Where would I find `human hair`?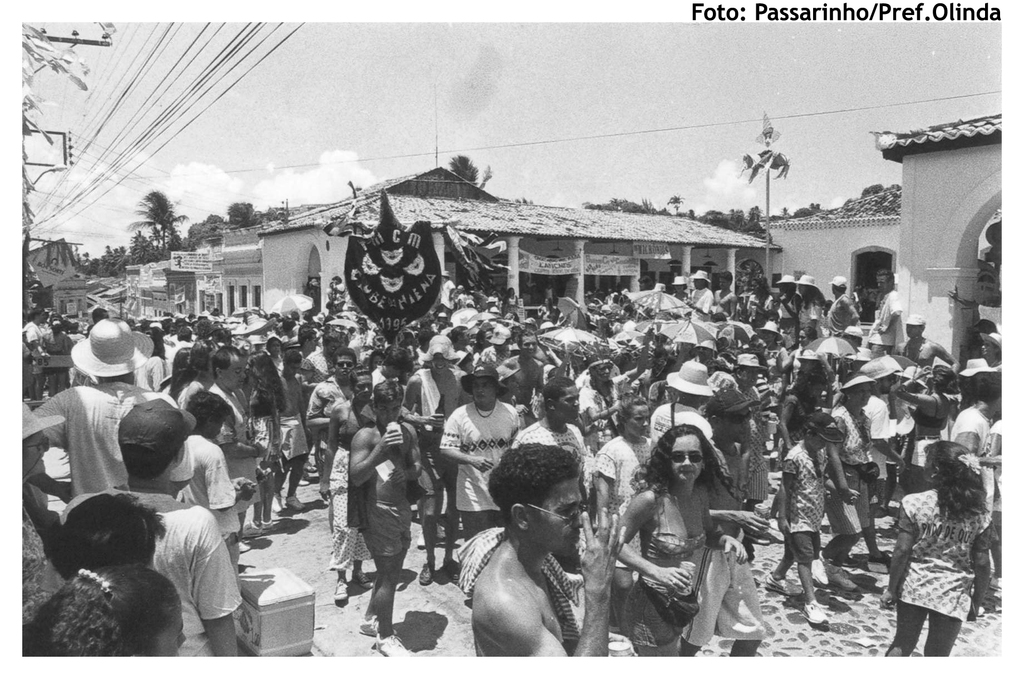
At bbox(928, 438, 988, 517).
